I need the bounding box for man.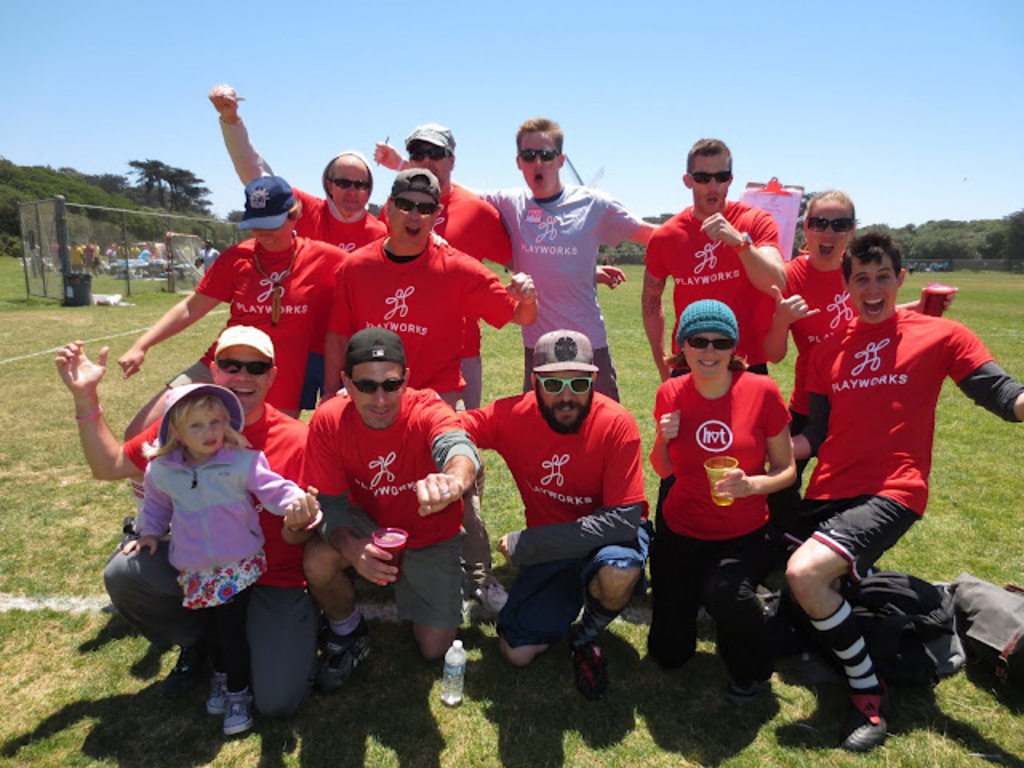
Here it is: bbox=[339, 173, 523, 408].
